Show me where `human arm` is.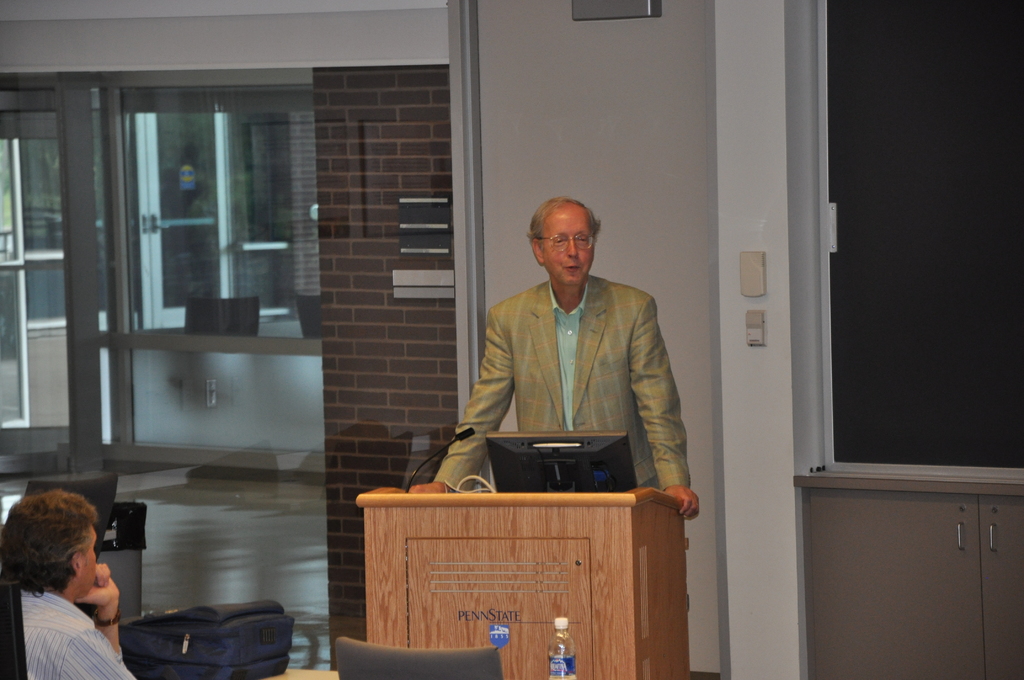
`human arm` is at 66 558 129 668.
